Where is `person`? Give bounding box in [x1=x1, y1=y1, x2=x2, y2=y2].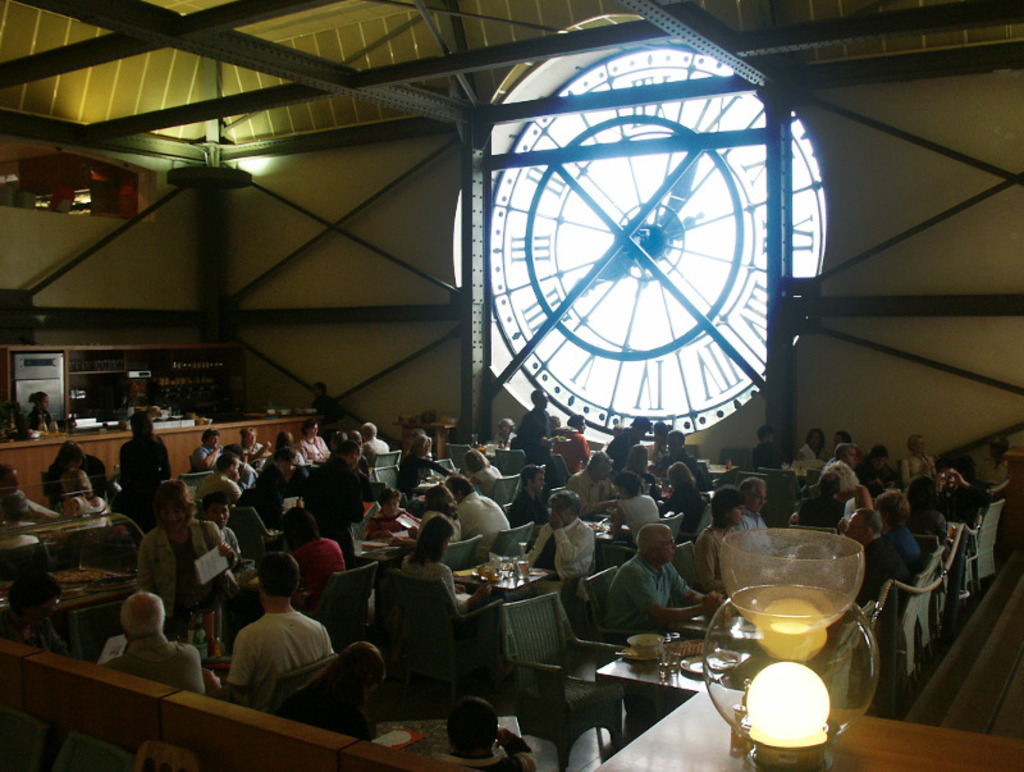
[x1=790, y1=476, x2=859, y2=533].
